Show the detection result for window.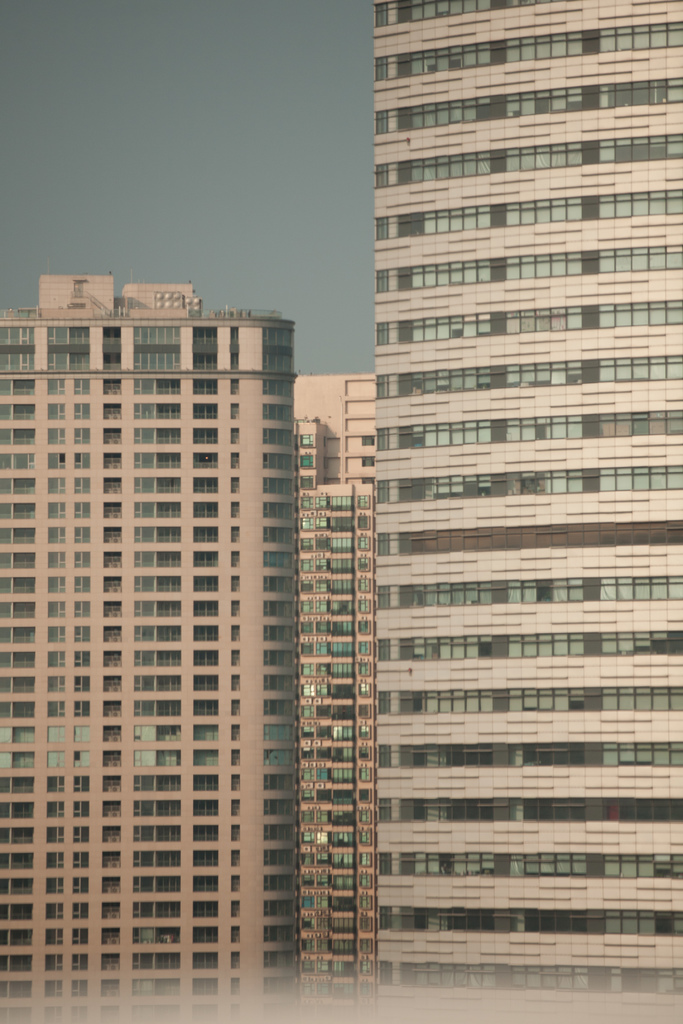
select_region(374, 847, 682, 877).
